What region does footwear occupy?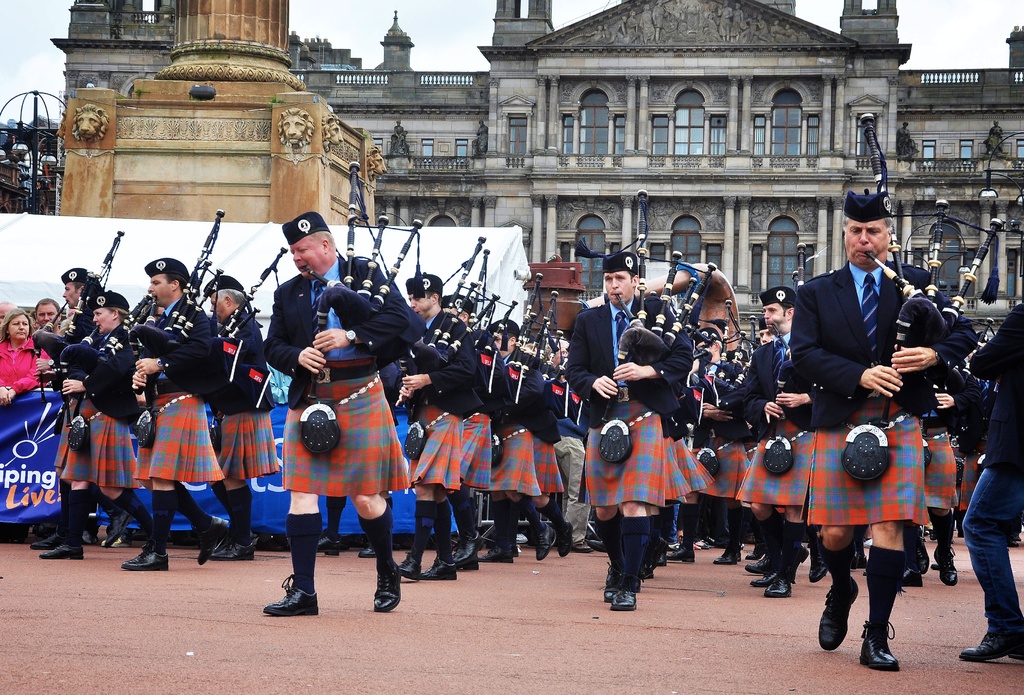
left=859, top=619, right=897, bottom=671.
